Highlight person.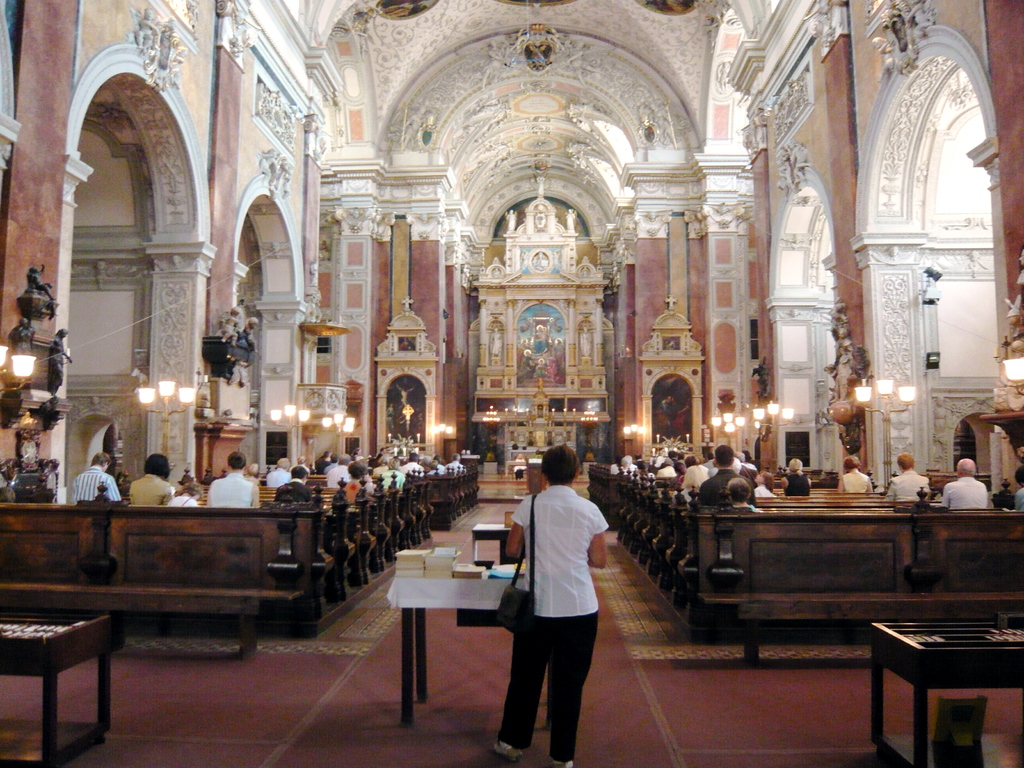
Highlighted region: rect(776, 457, 813, 497).
